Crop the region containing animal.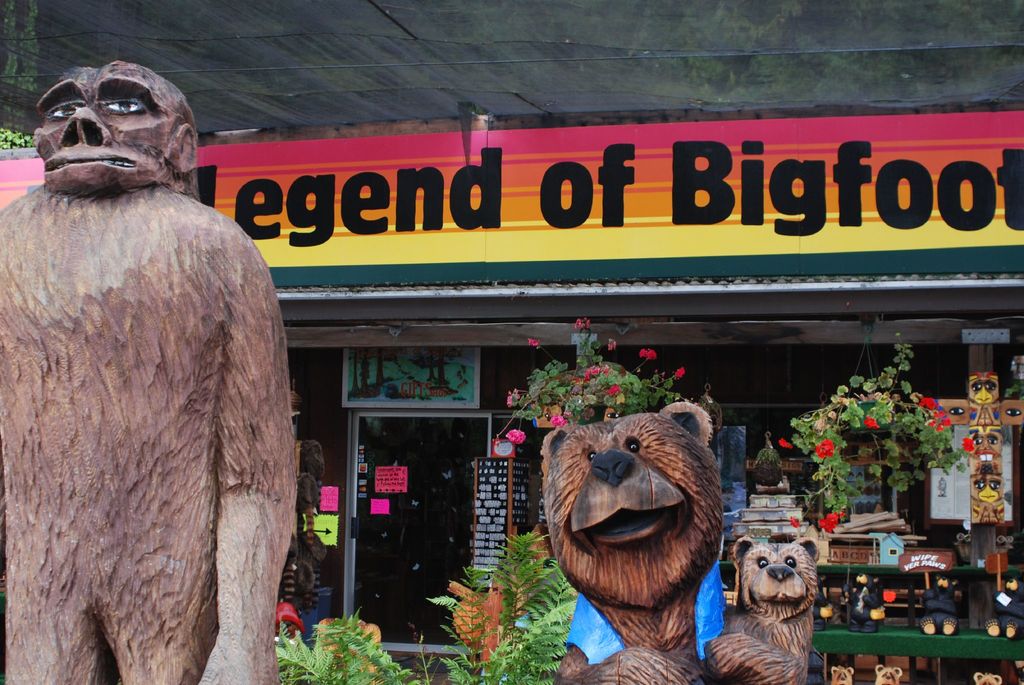
Crop region: <region>915, 573, 960, 638</region>.
